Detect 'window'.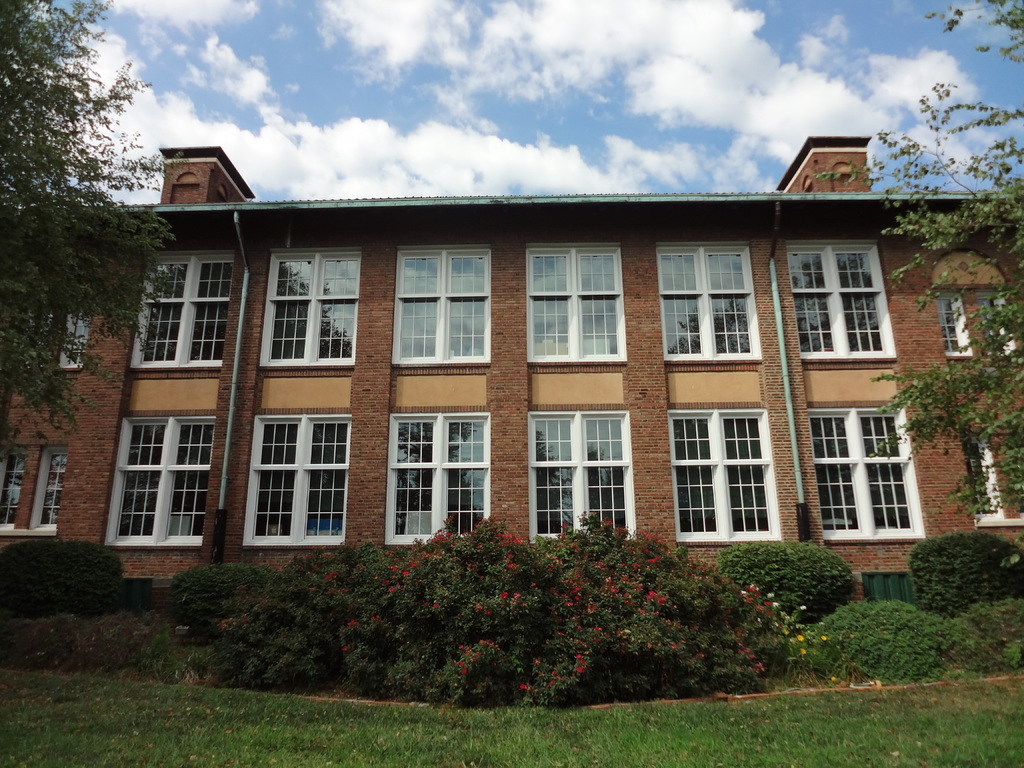
Detected at {"x1": 925, "y1": 248, "x2": 1023, "y2": 358}.
